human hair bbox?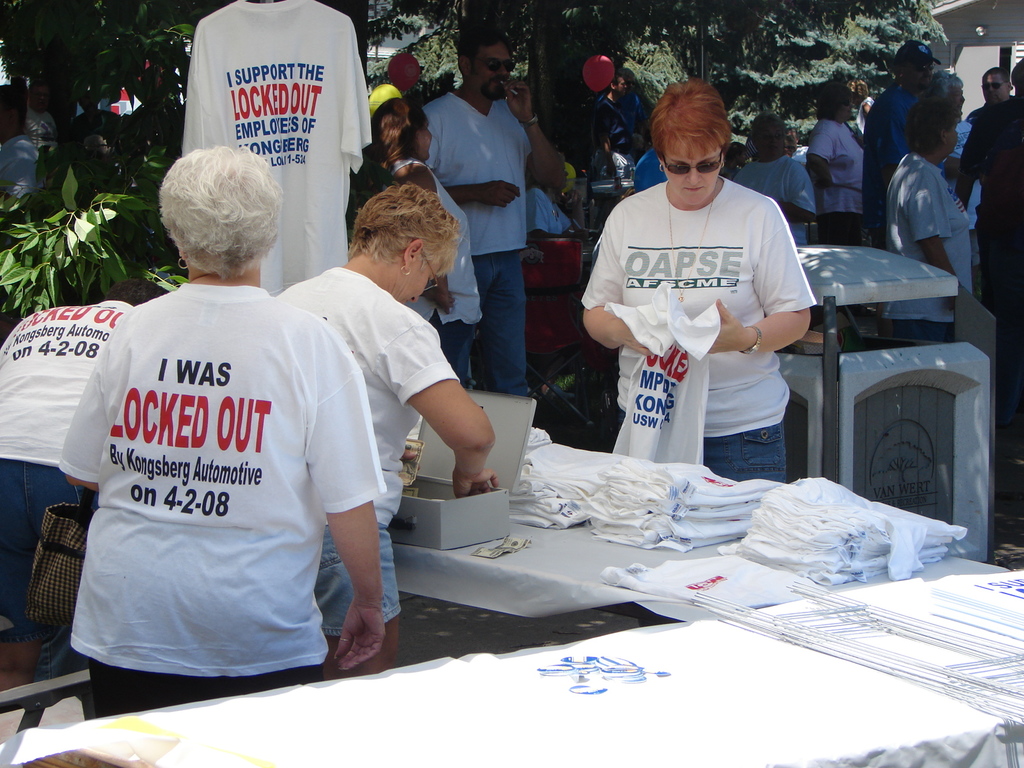
[left=986, top=66, right=1012, bottom=84]
